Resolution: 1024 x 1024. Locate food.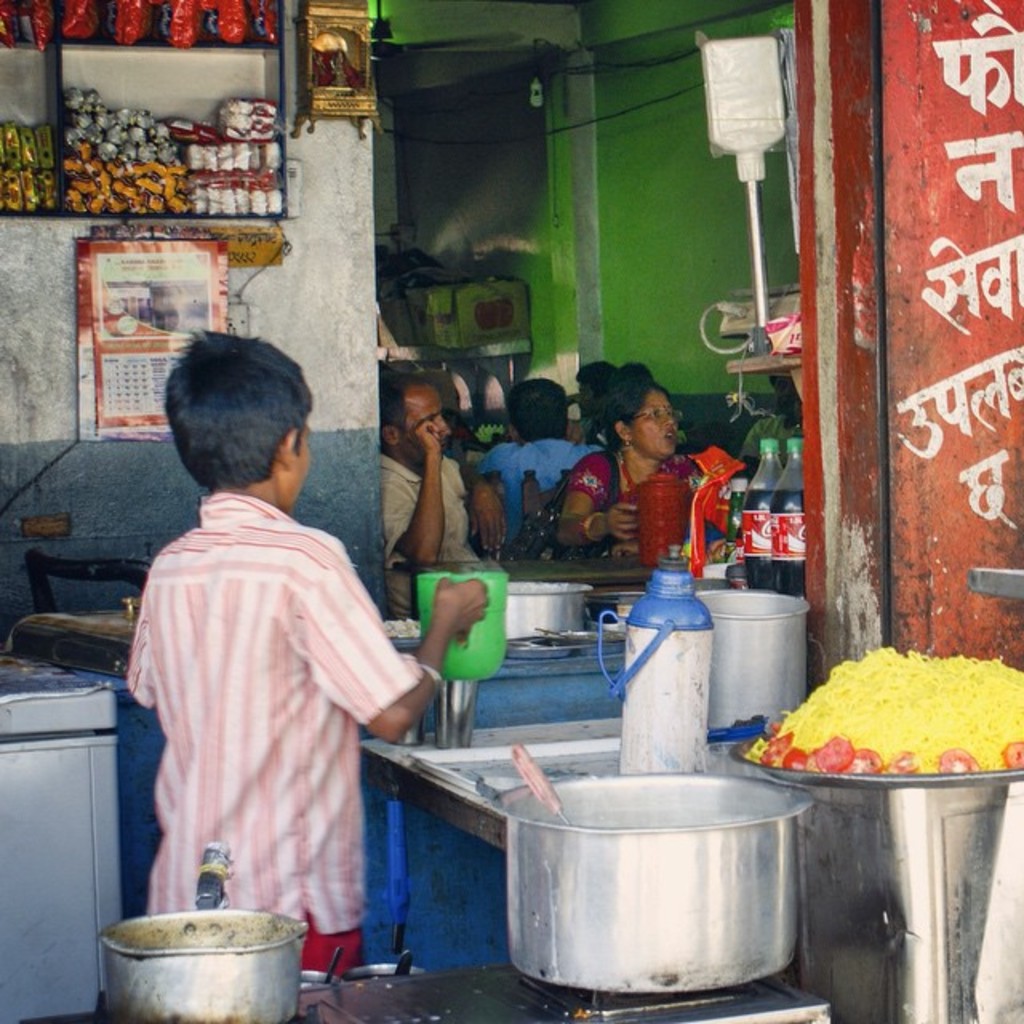
l=749, t=637, r=1022, b=766.
